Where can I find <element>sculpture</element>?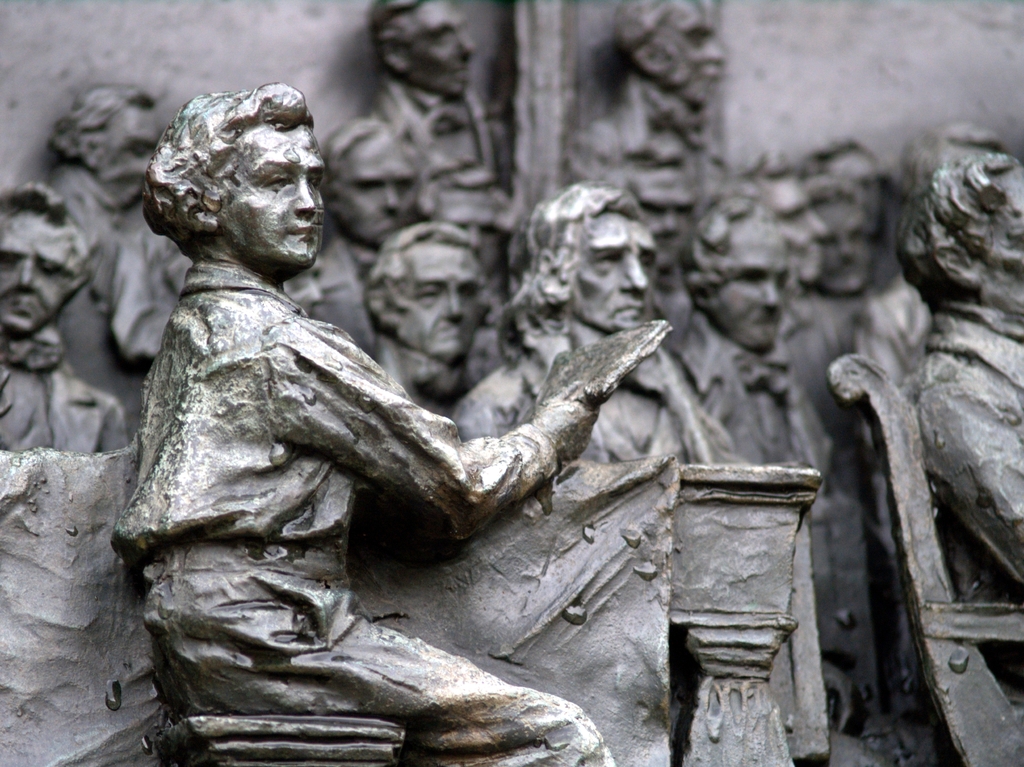
You can find it at (x1=0, y1=182, x2=125, y2=465).
